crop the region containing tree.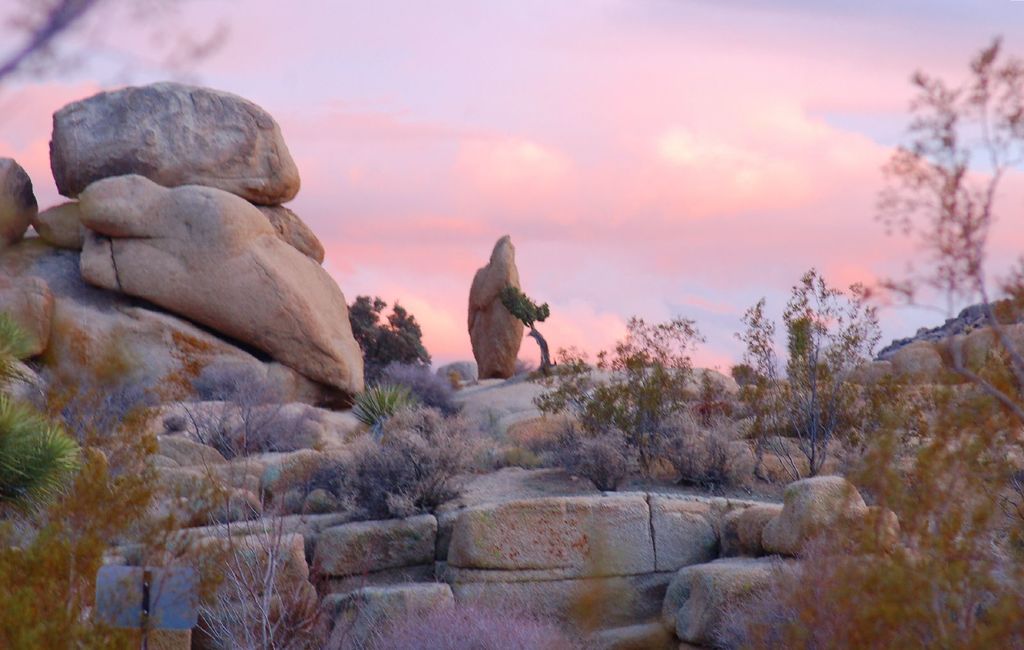
Crop region: bbox(347, 291, 432, 383).
